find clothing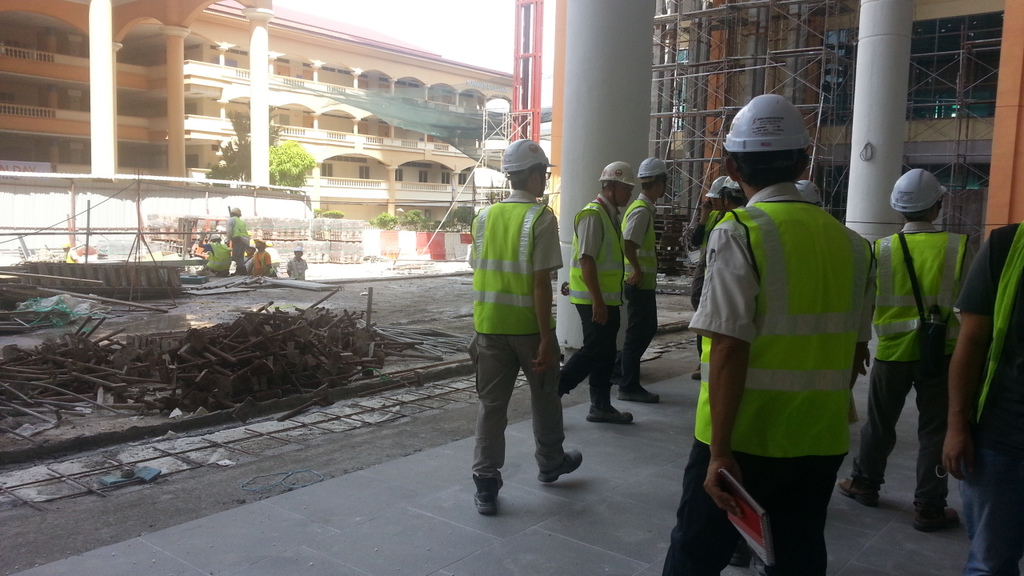
(467,193,559,495)
